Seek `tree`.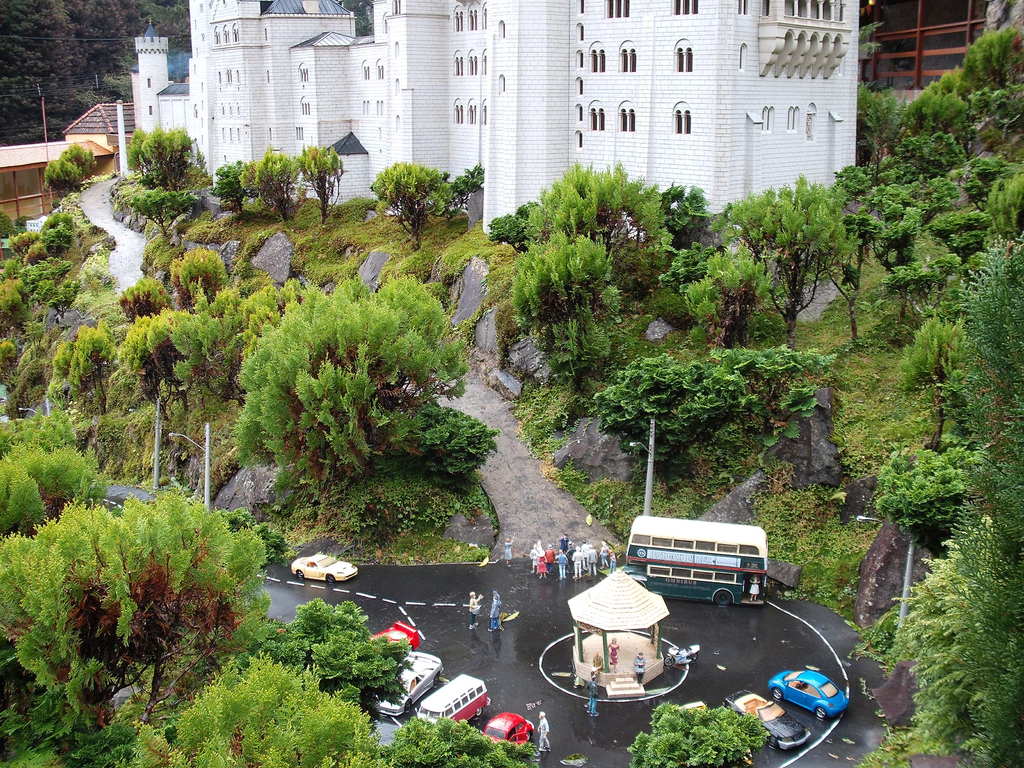
(x1=131, y1=641, x2=384, y2=767).
